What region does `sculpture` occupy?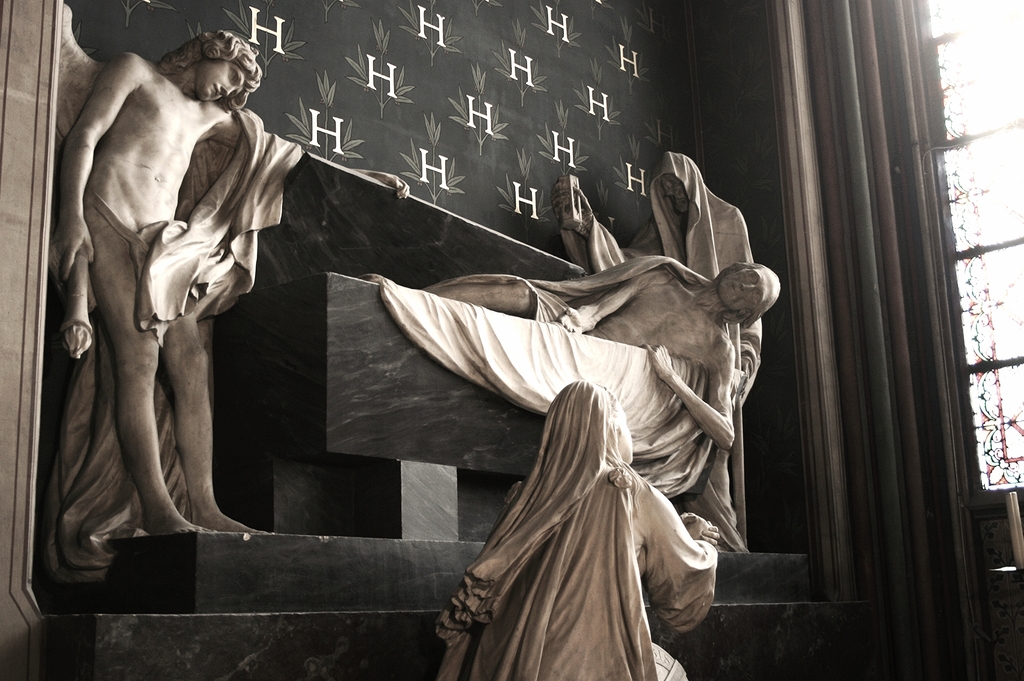
45 27 404 572.
